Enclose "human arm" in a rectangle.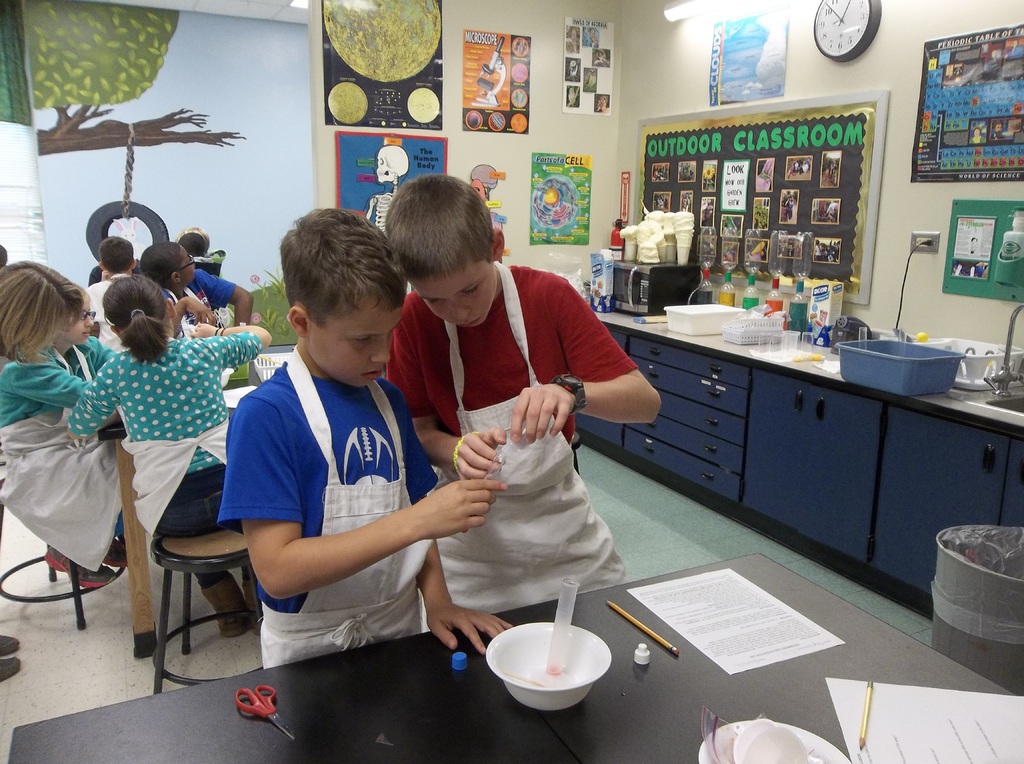
bbox=(188, 320, 278, 369).
